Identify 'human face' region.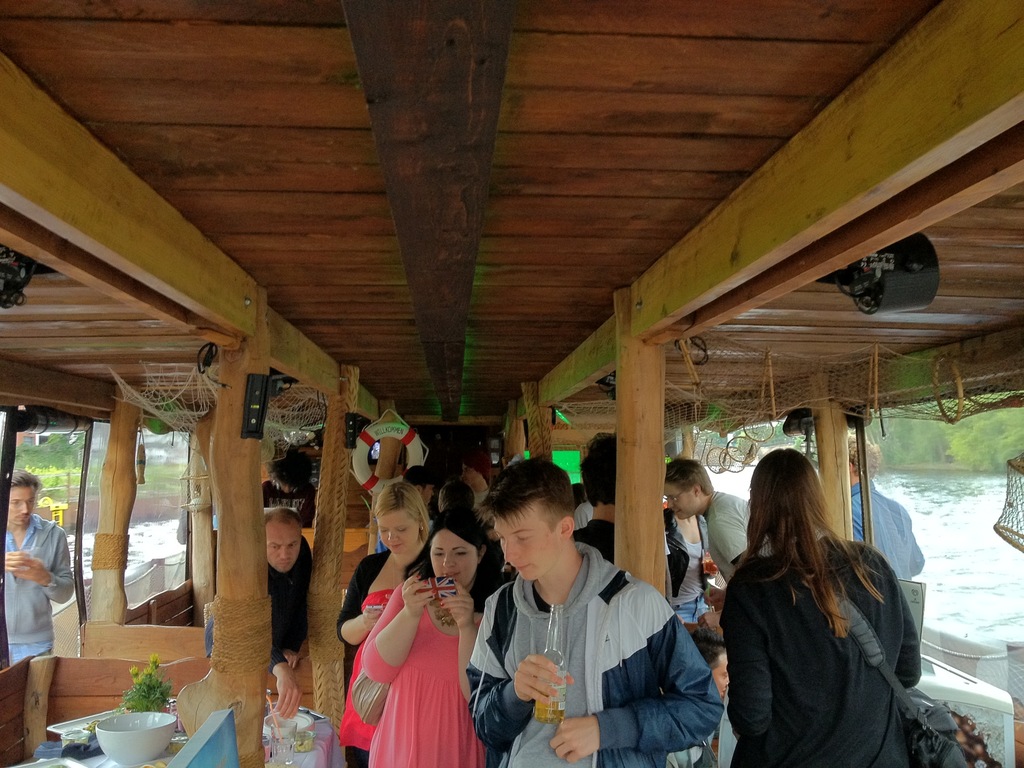
Region: l=378, t=508, r=418, b=557.
